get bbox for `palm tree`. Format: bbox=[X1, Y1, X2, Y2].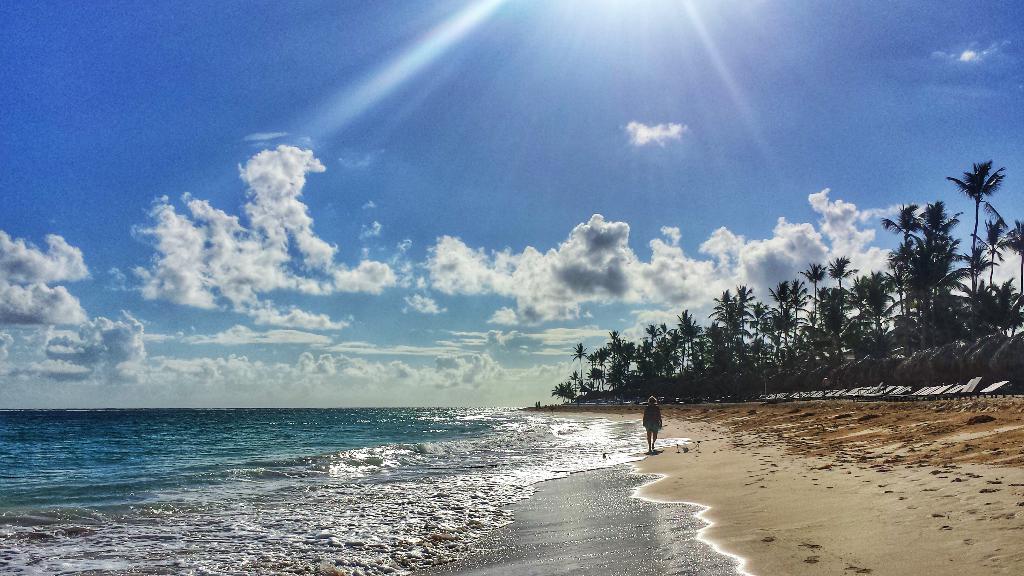
bbox=[898, 200, 928, 333].
